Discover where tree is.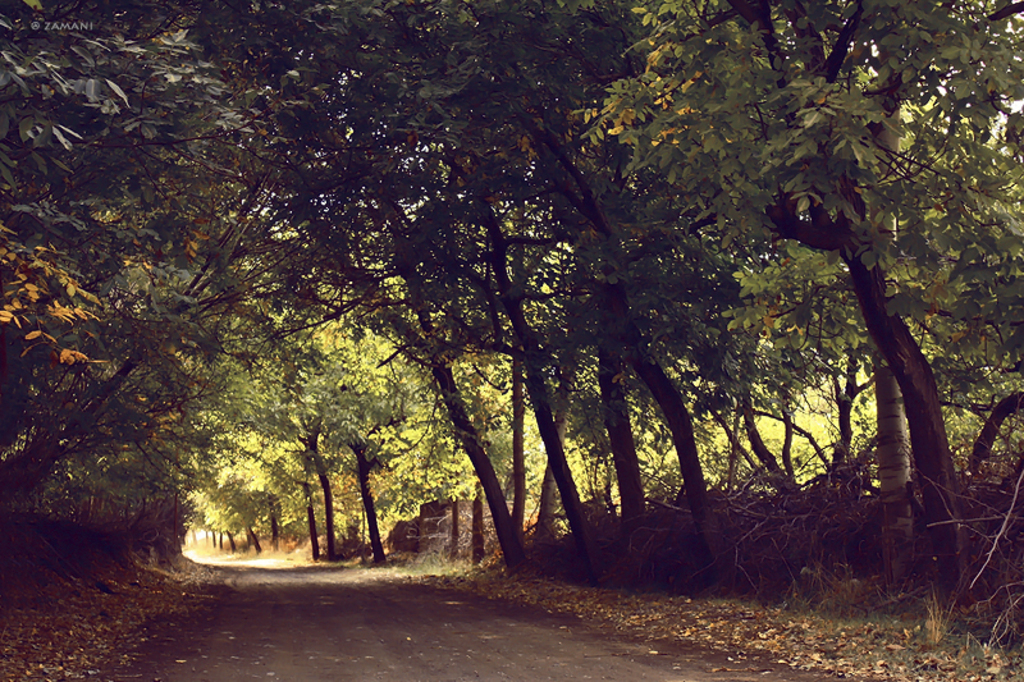
Discovered at x1=425, y1=0, x2=797, y2=589.
